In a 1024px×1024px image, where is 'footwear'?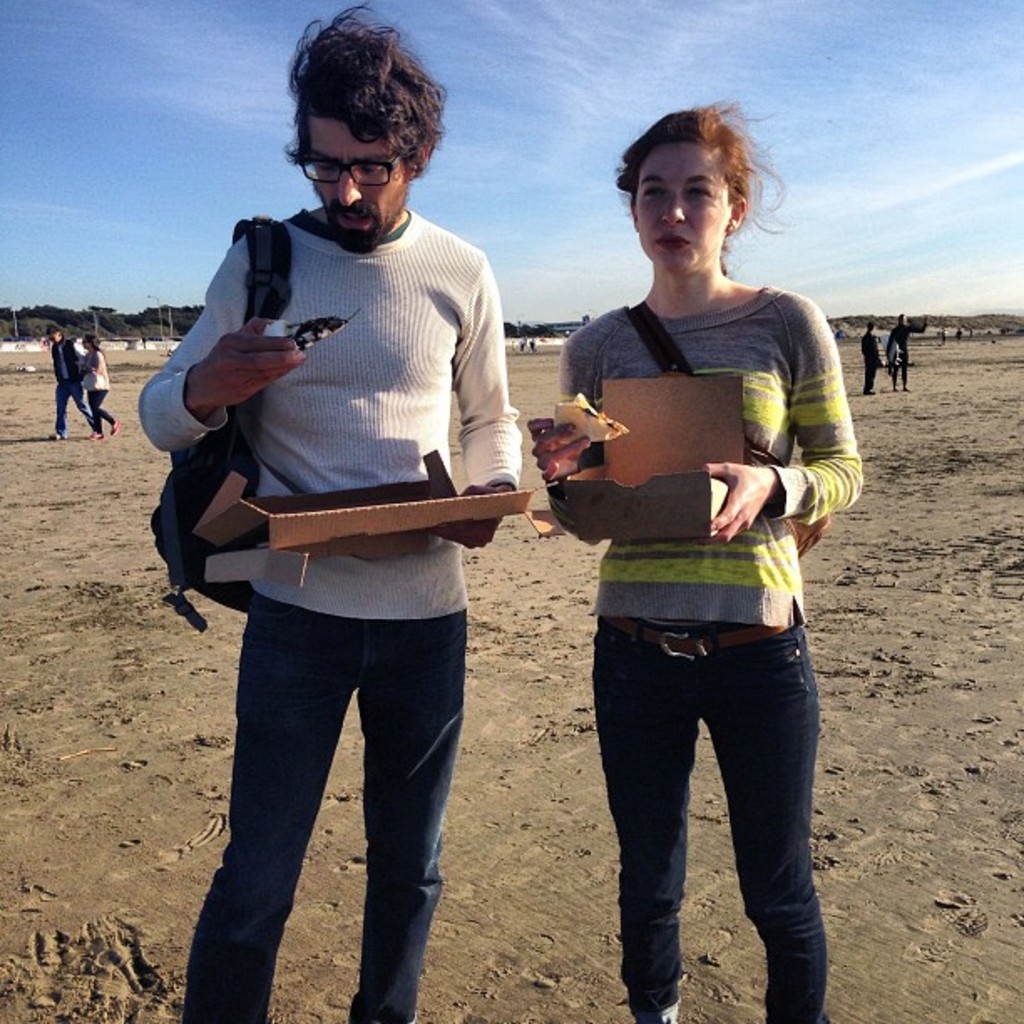
[45, 432, 62, 438].
